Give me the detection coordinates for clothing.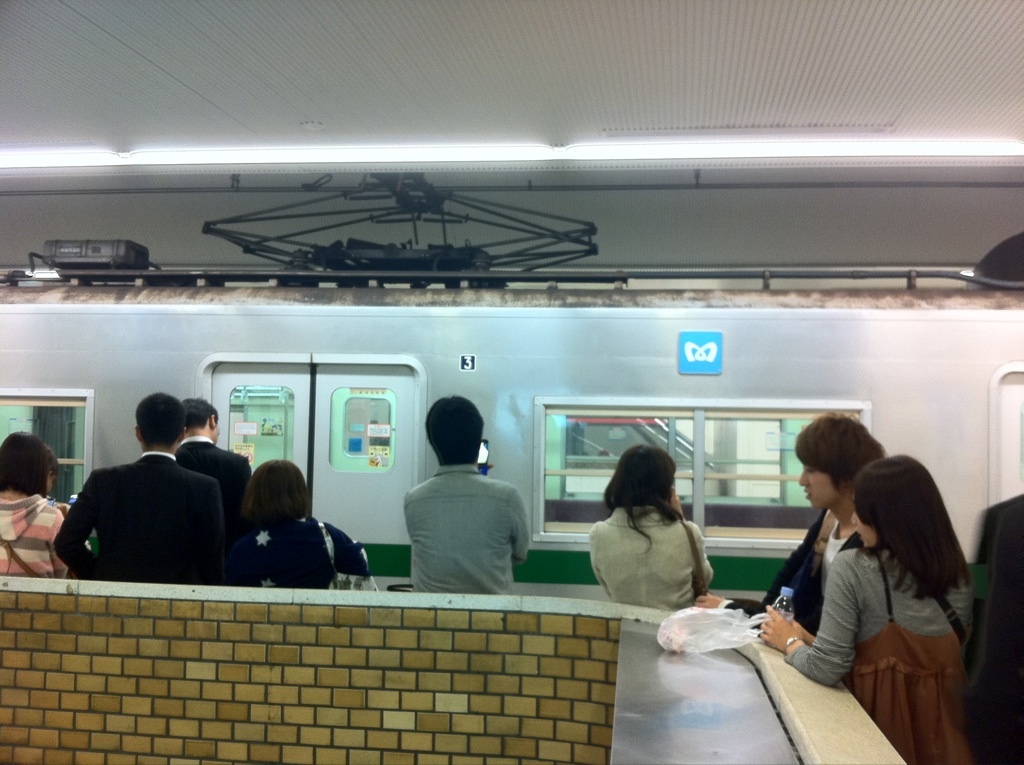
[52,448,219,580].
